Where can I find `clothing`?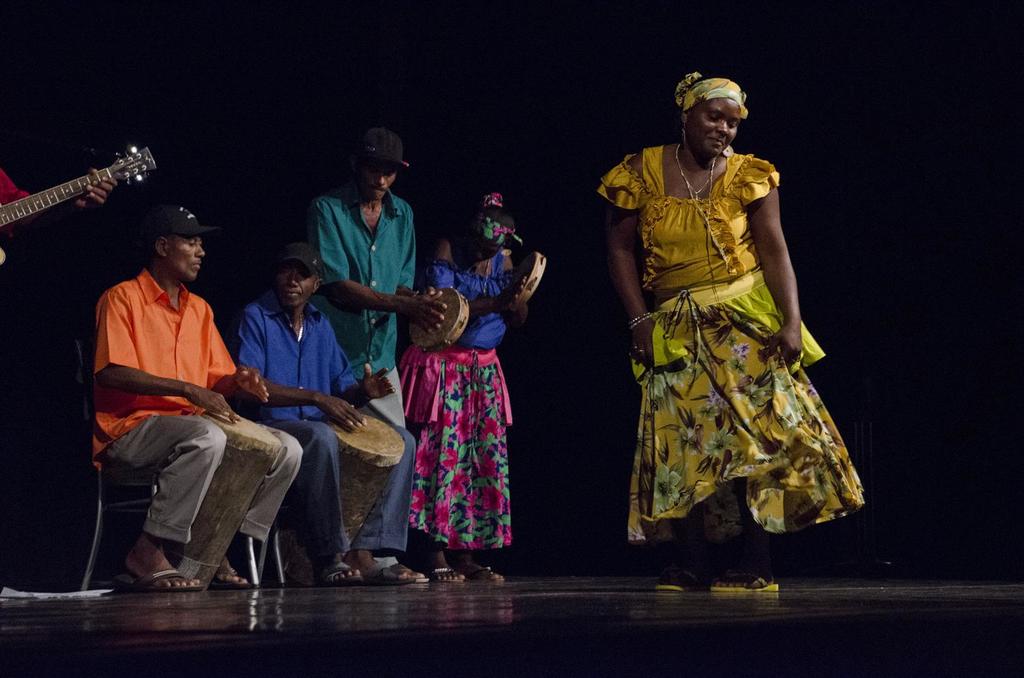
You can find it at l=624, t=109, r=842, b=539.
